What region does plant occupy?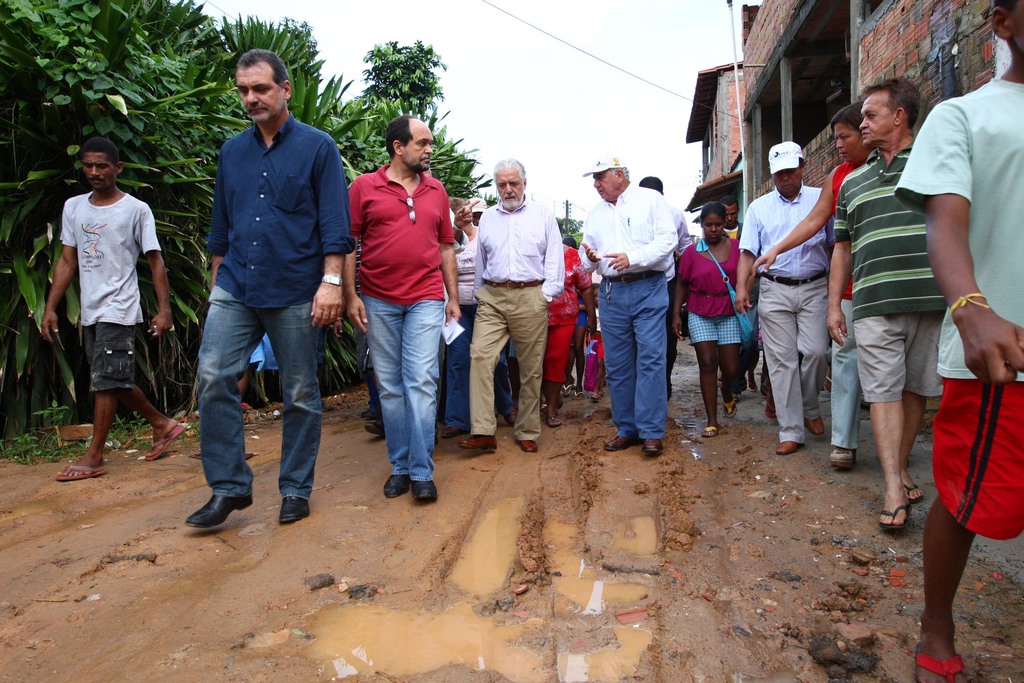
x1=180, y1=409, x2=207, y2=451.
